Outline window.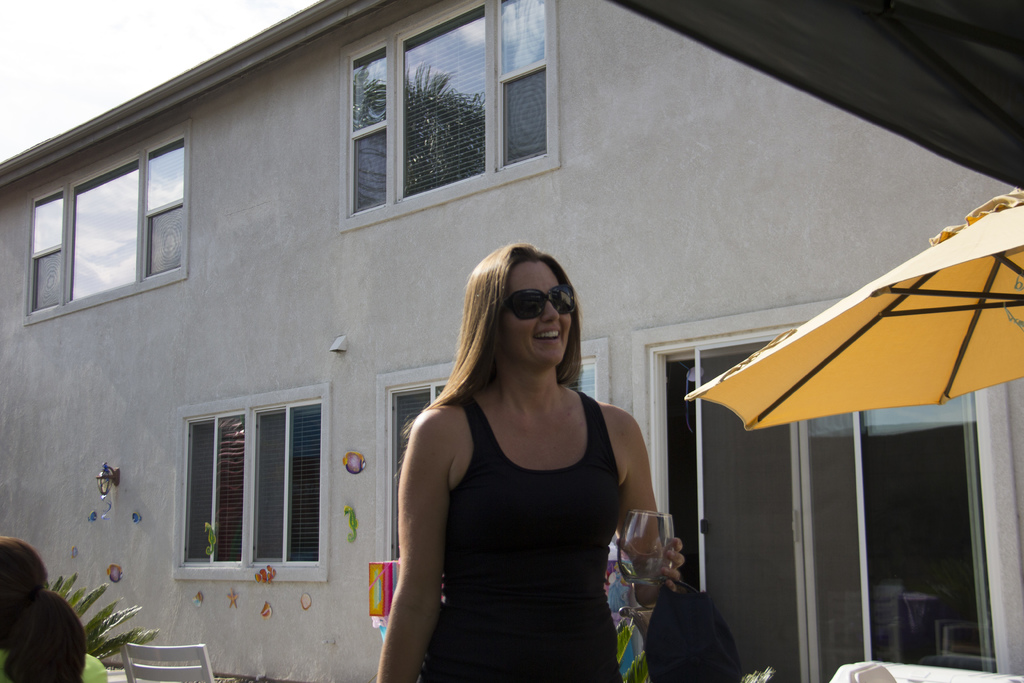
Outline: (x1=374, y1=341, x2=609, y2=618).
